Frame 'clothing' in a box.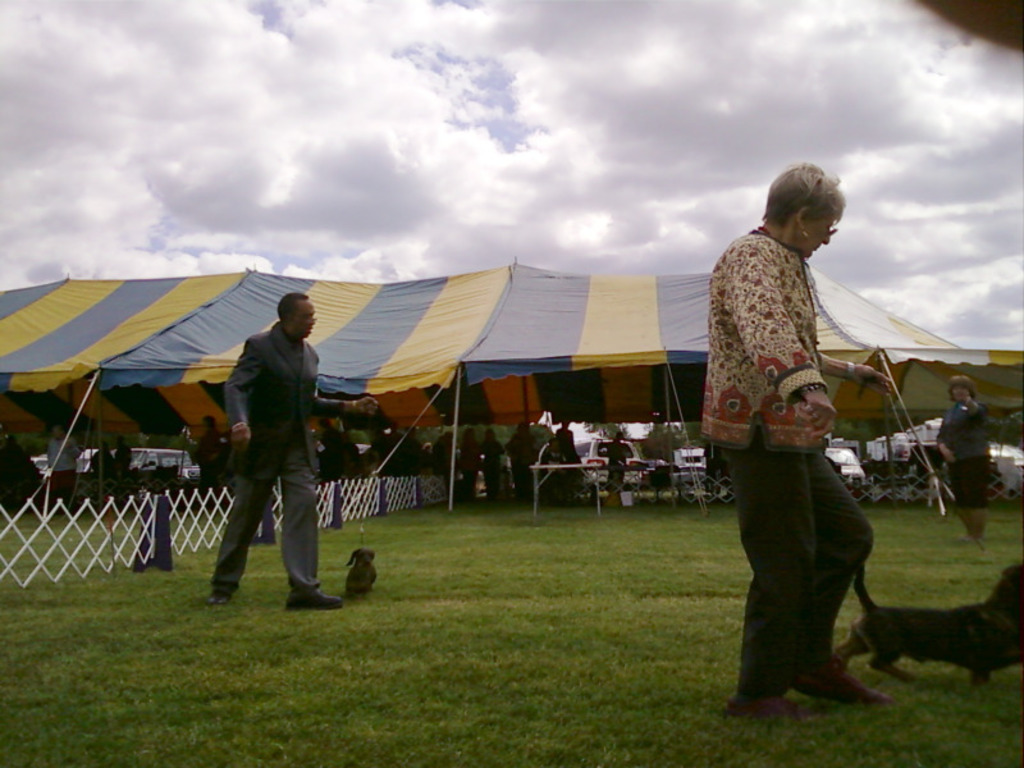
(314, 422, 366, 483).
